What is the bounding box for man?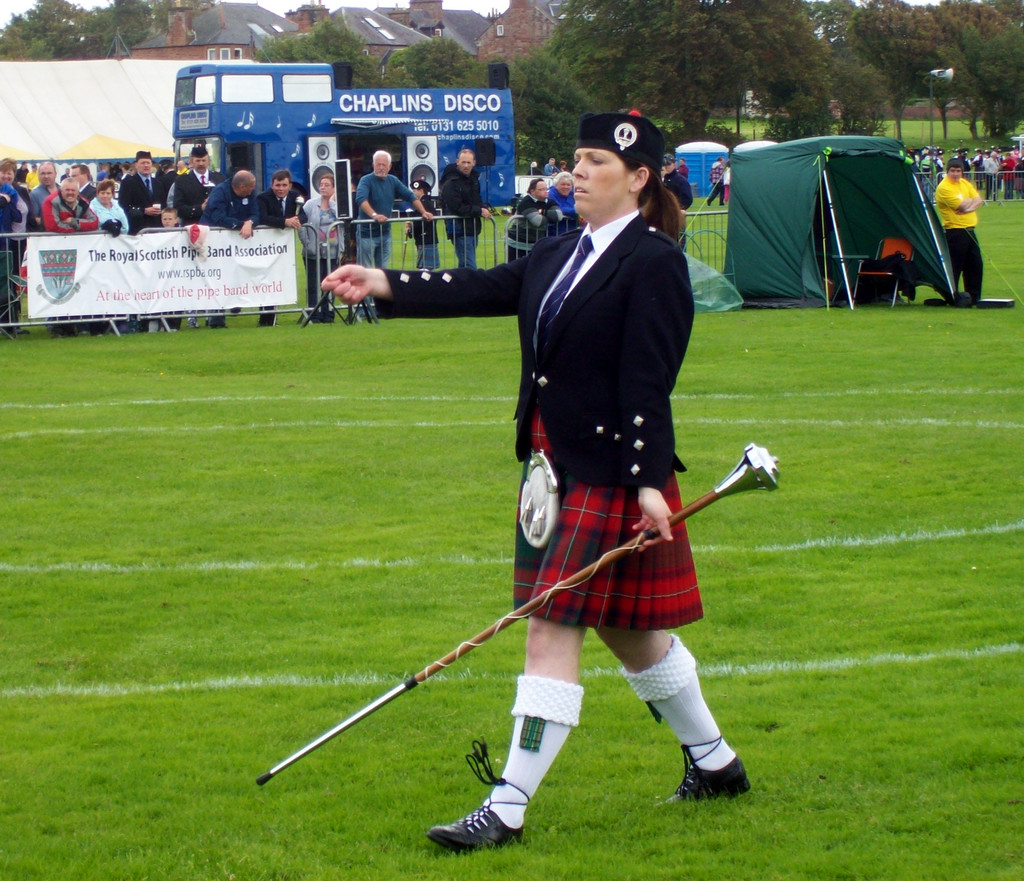
BBox(200, 166, 255, 232).
